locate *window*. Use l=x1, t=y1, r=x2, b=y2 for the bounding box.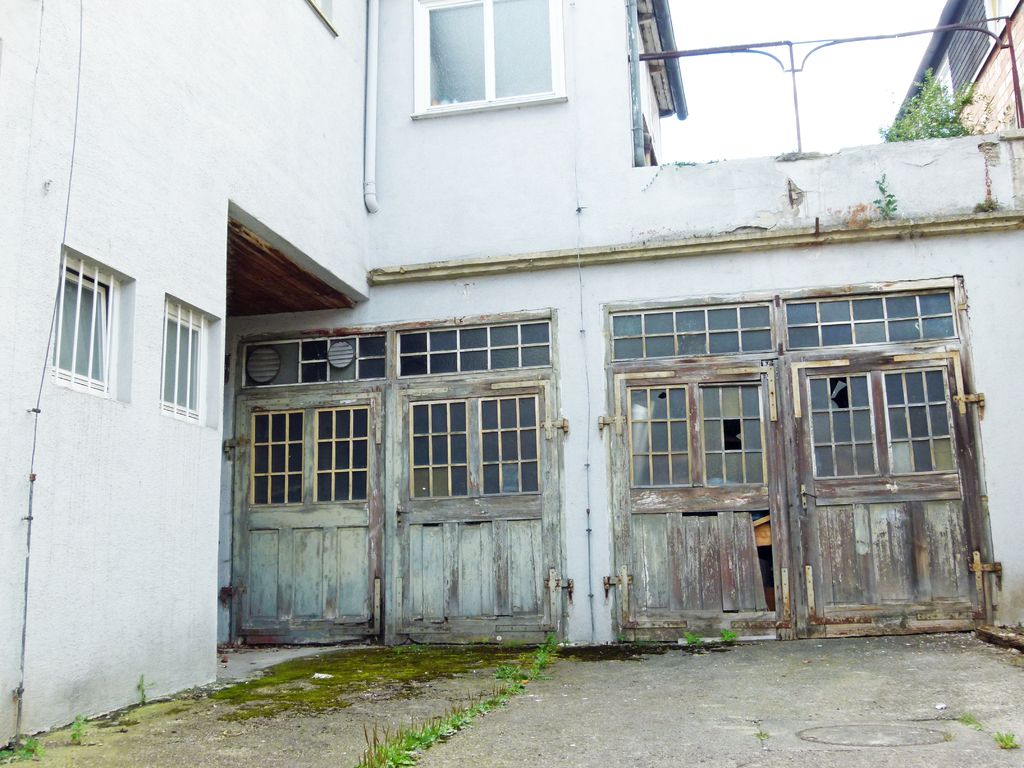
l=789, t=366, r=964, b=484.
